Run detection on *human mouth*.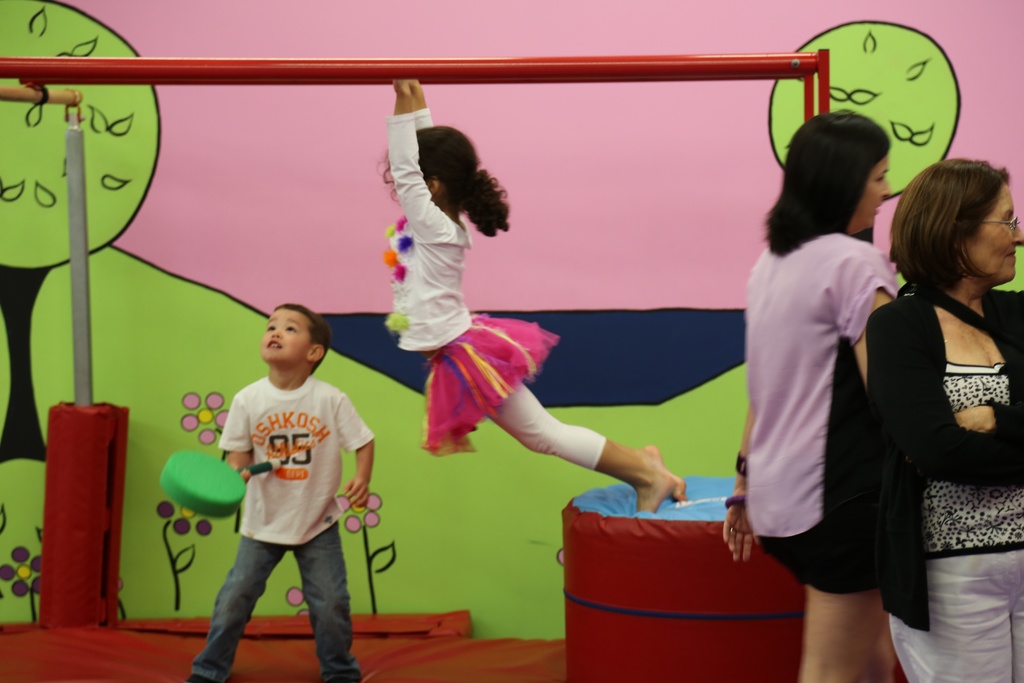
Result: [872,205,884,215].
